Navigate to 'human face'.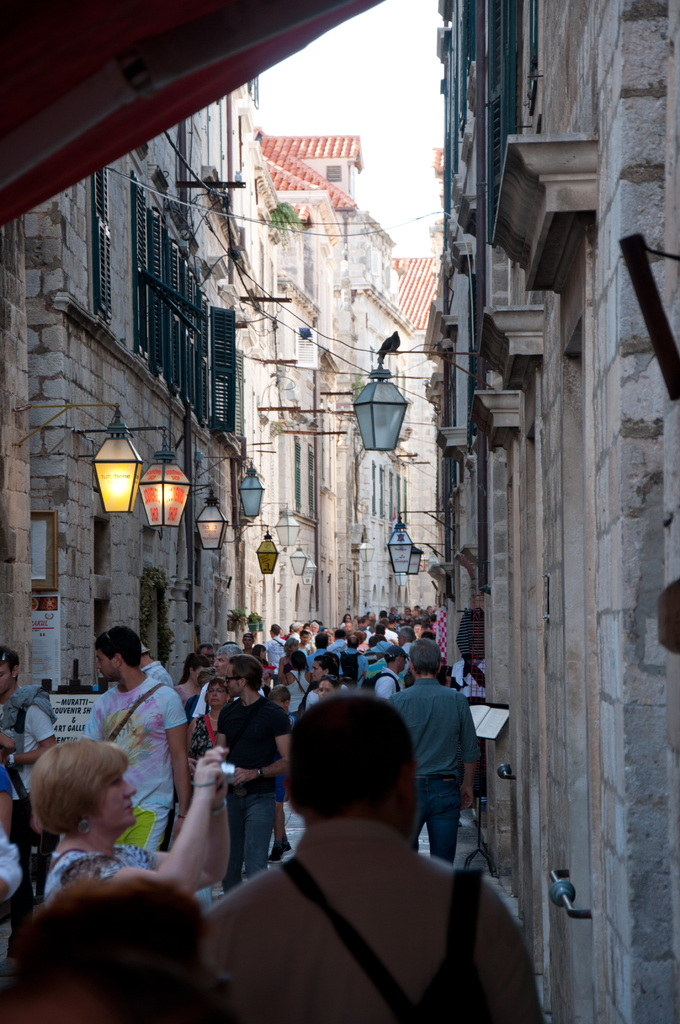
Navigation target: BBox(310, 621, 319, 633).
